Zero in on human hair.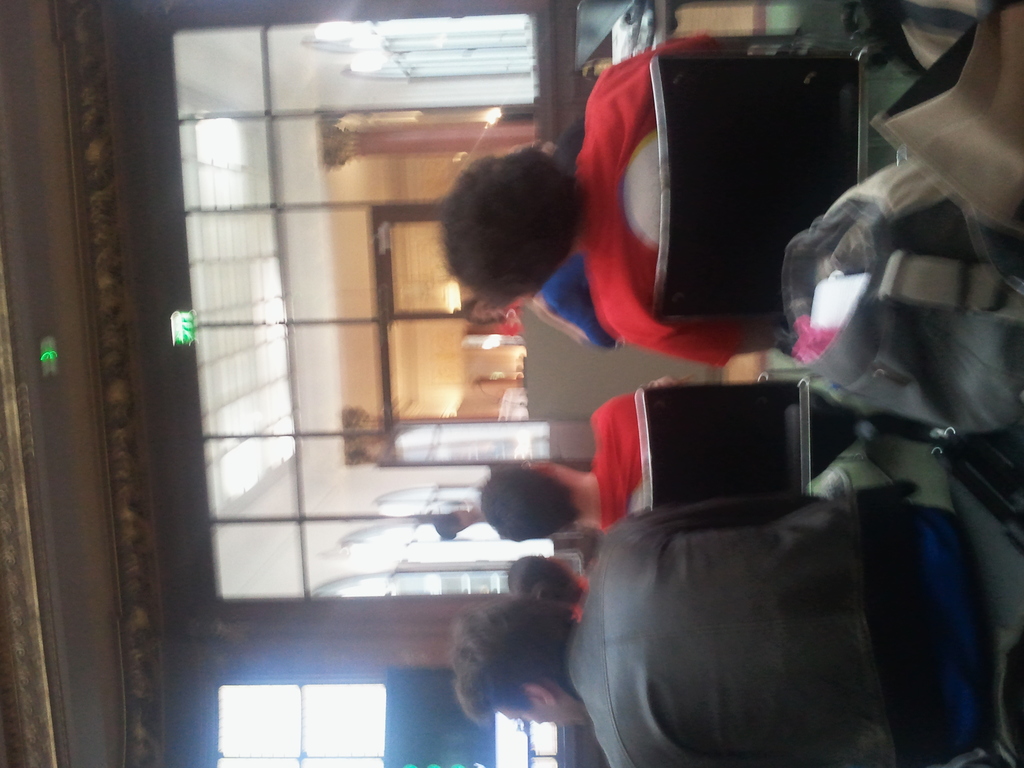
Zeroed in: locate(448, 590, 579, 737).
